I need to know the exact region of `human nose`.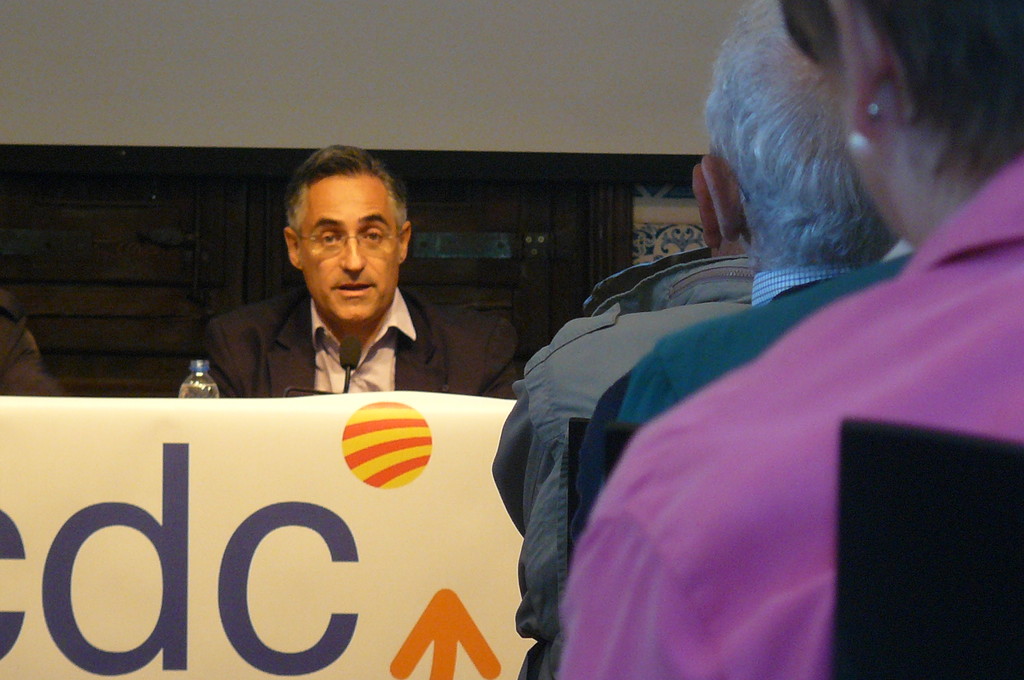
Region: 340, 236, 367, 270.
